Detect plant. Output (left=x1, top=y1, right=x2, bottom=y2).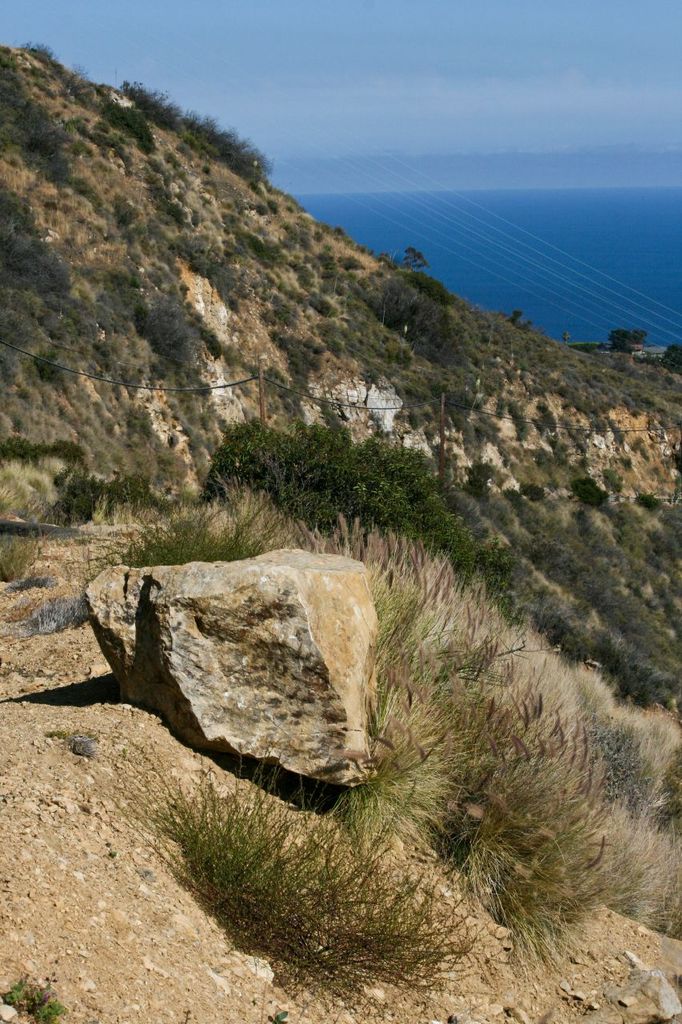
(left=574, top=795, right=681, bottom=942).
